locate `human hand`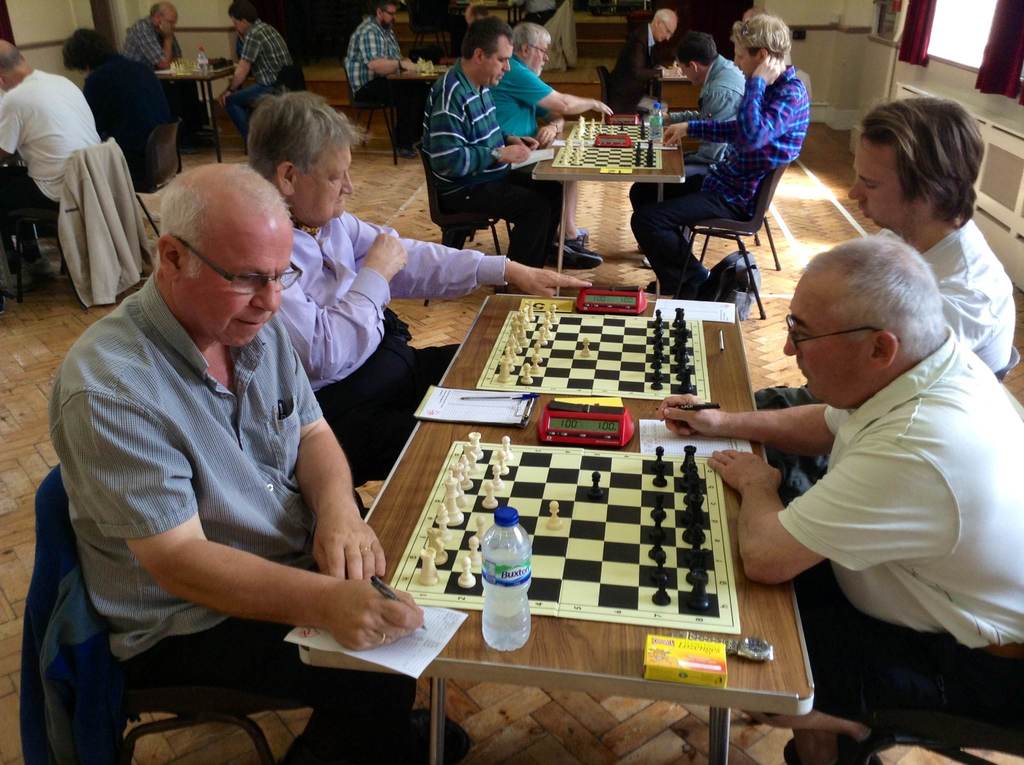
667 65 682 76
